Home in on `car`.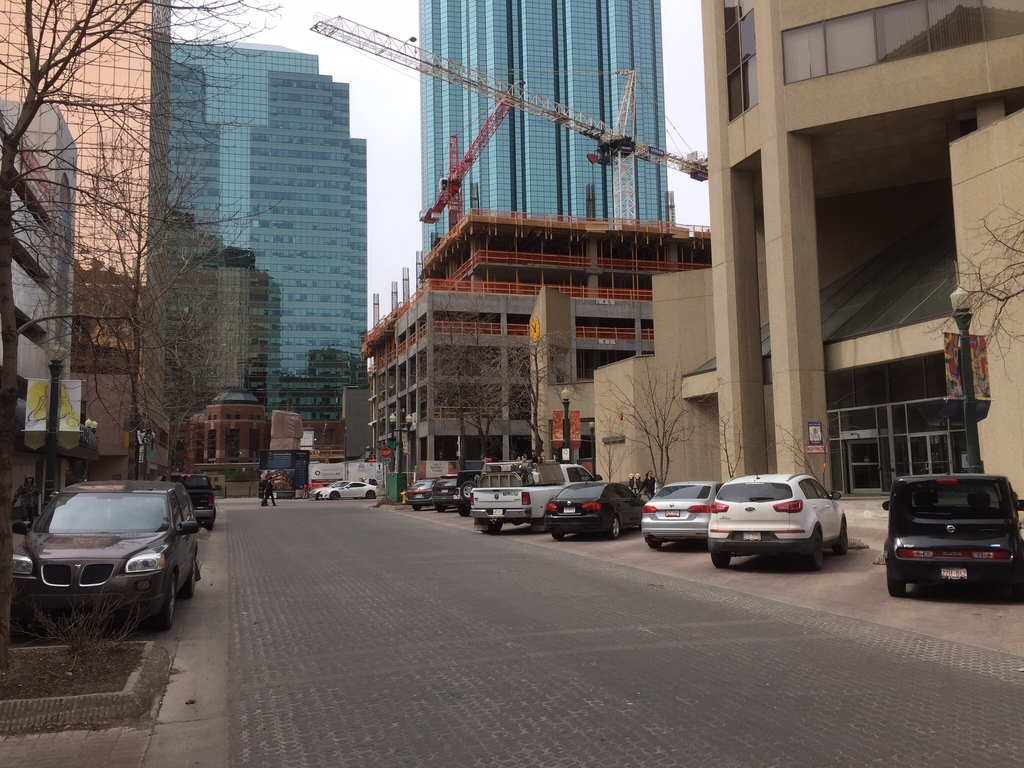
Homed in at [x1=307, y1=481, x2=349, y2=500].
